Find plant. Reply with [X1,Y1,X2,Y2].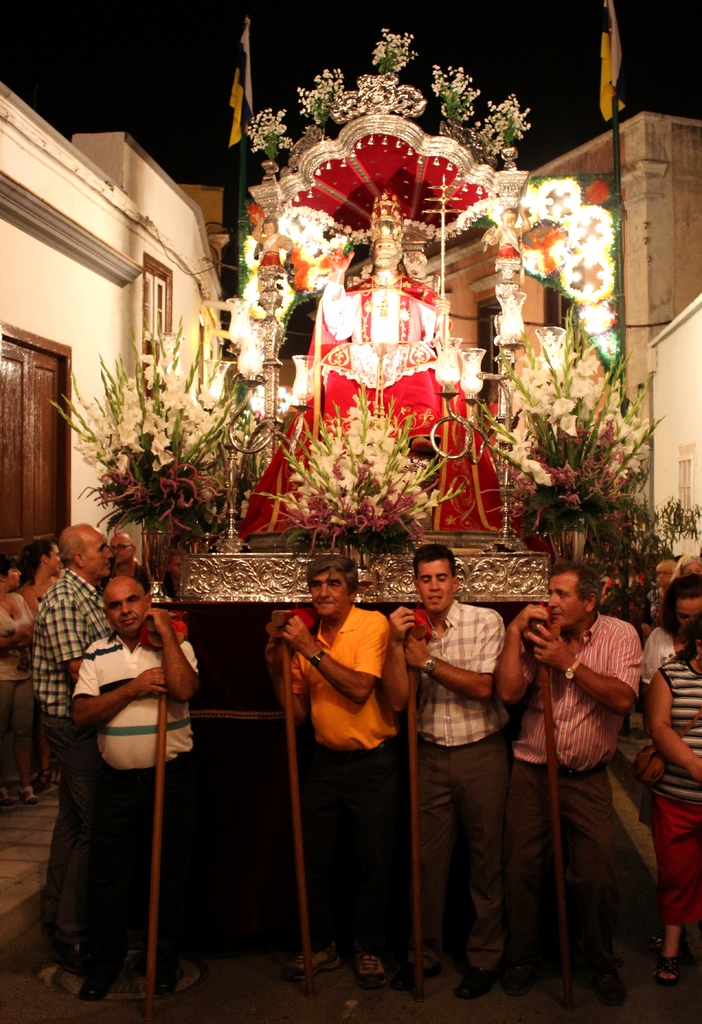
[45,310,277,590].
